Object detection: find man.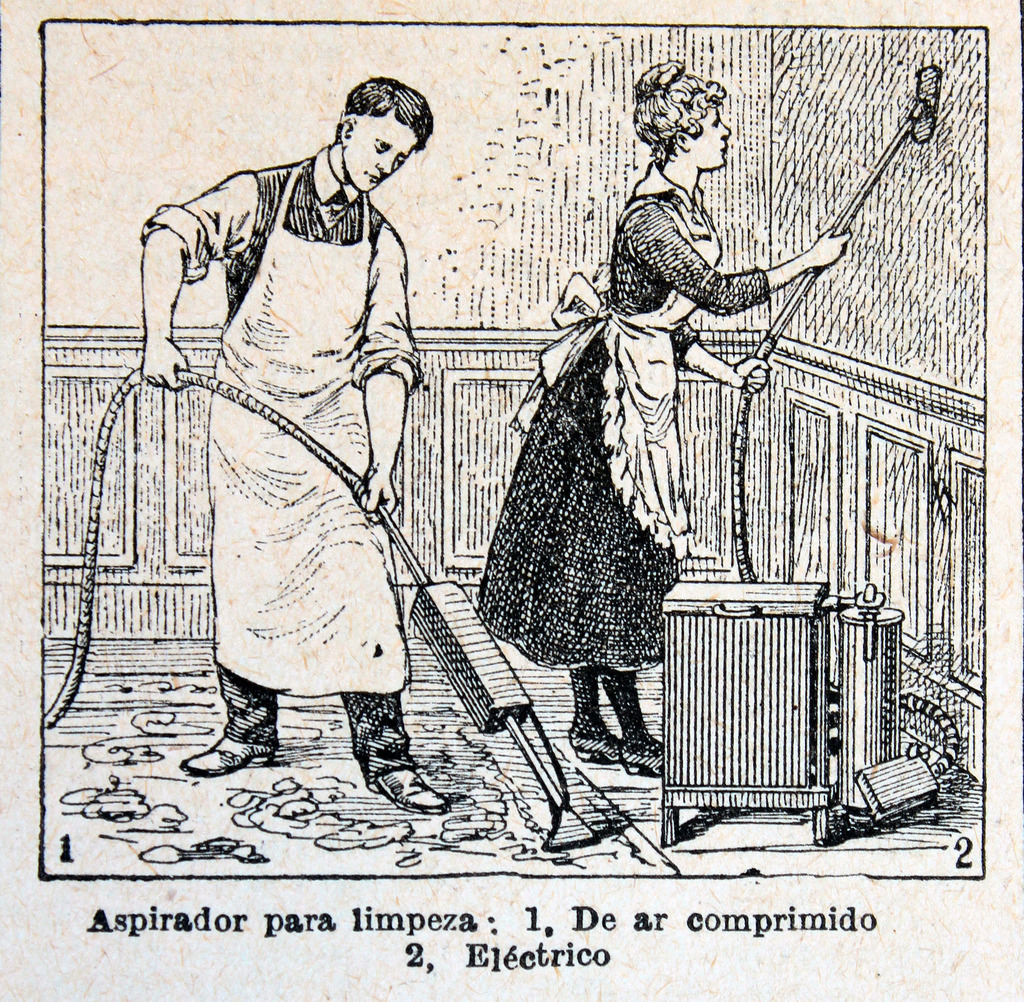
box=[137, 60, 462, 822].
